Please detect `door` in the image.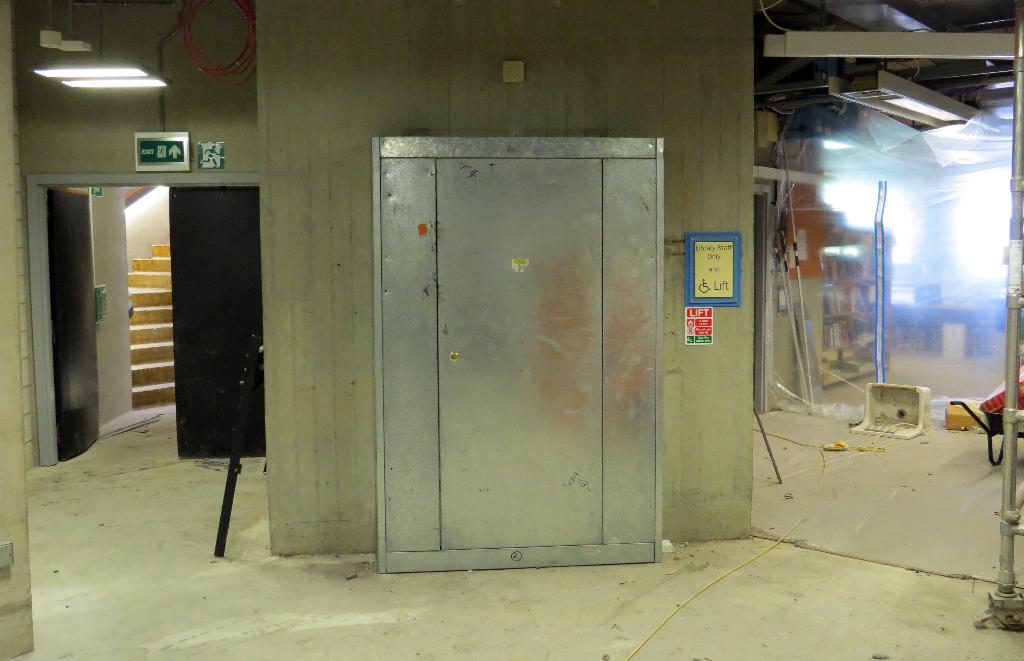
left=168, top=184, right=265, bottom=459.
